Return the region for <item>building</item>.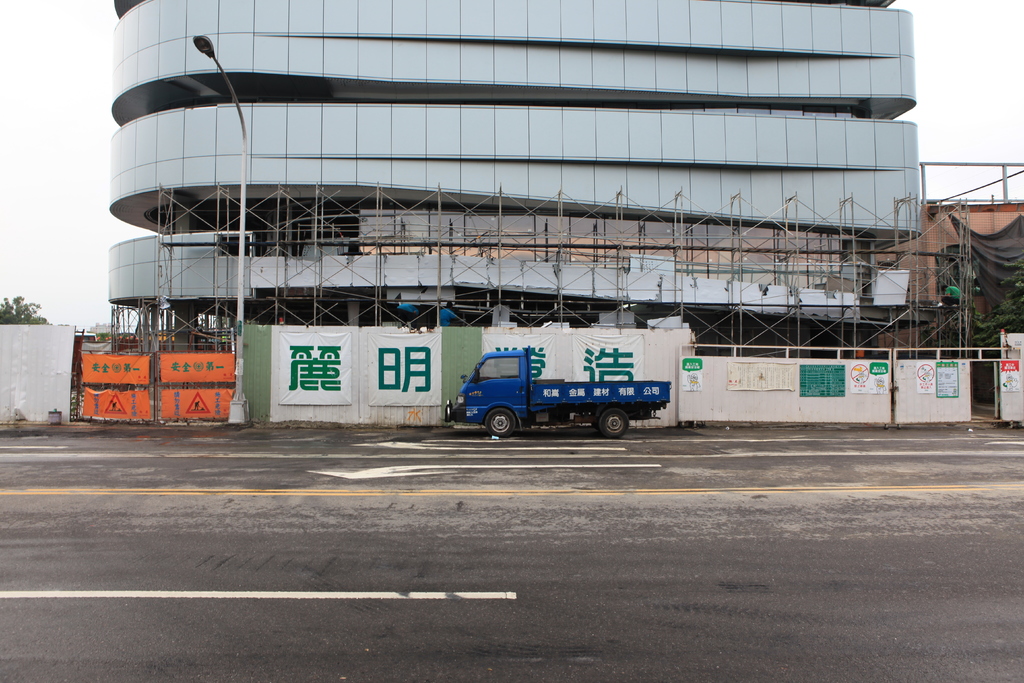
select_region(876, 157, 1023, 350).
